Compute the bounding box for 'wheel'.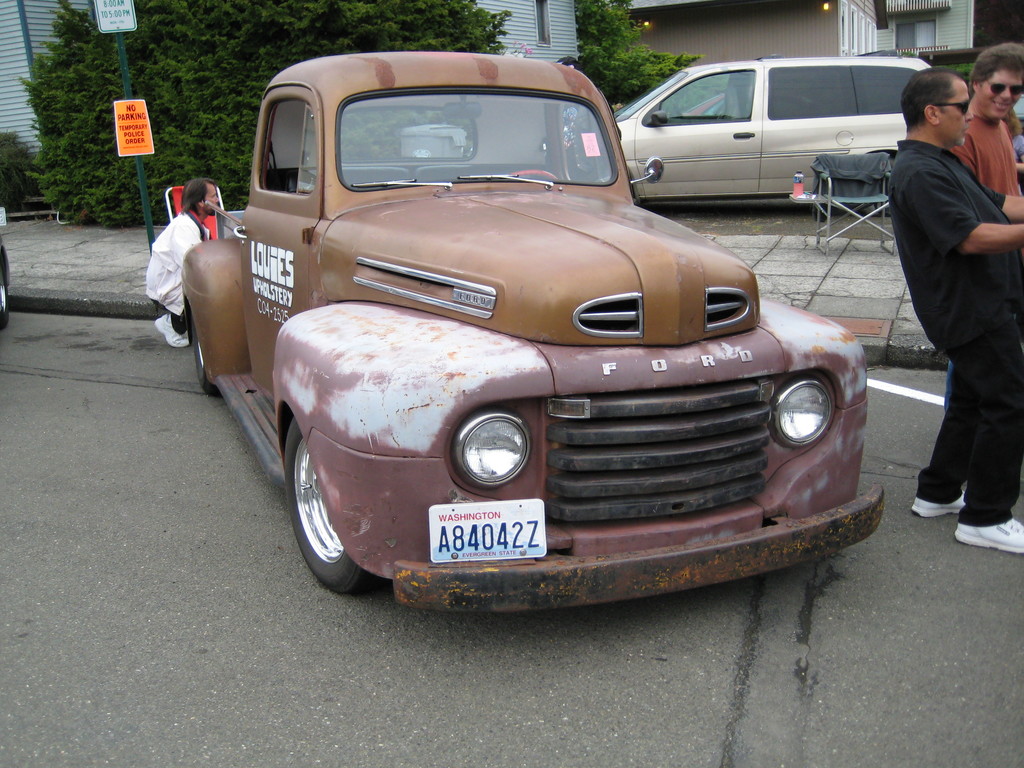
191:314:218:394.
